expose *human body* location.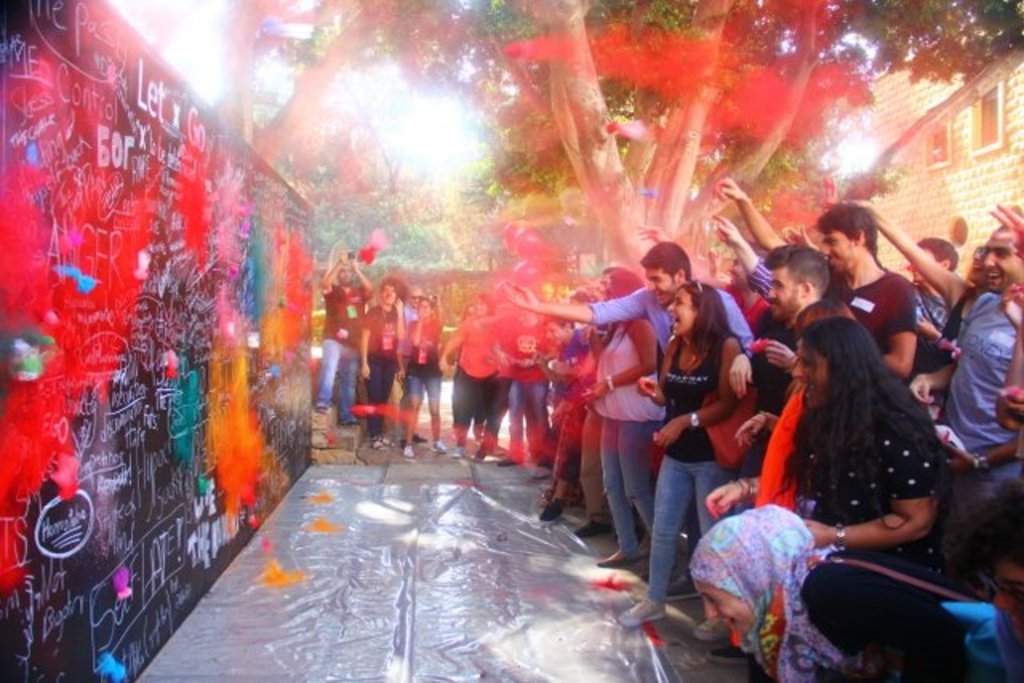
Exposed at 613,280,741,640.
